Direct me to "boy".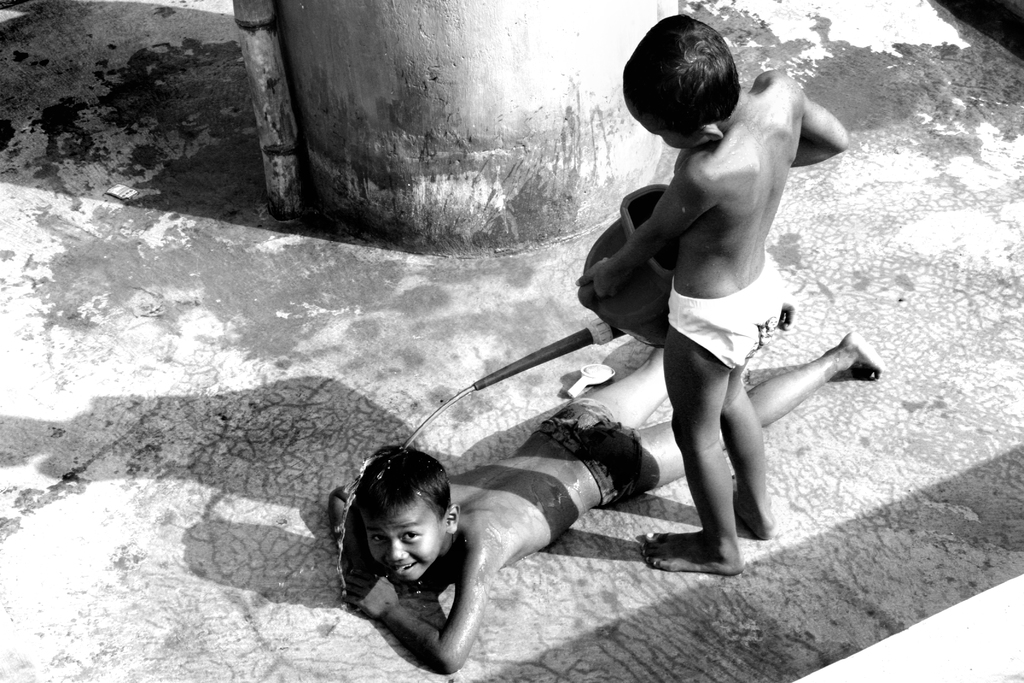
Direction: <box>316,296,881,670</box>.
